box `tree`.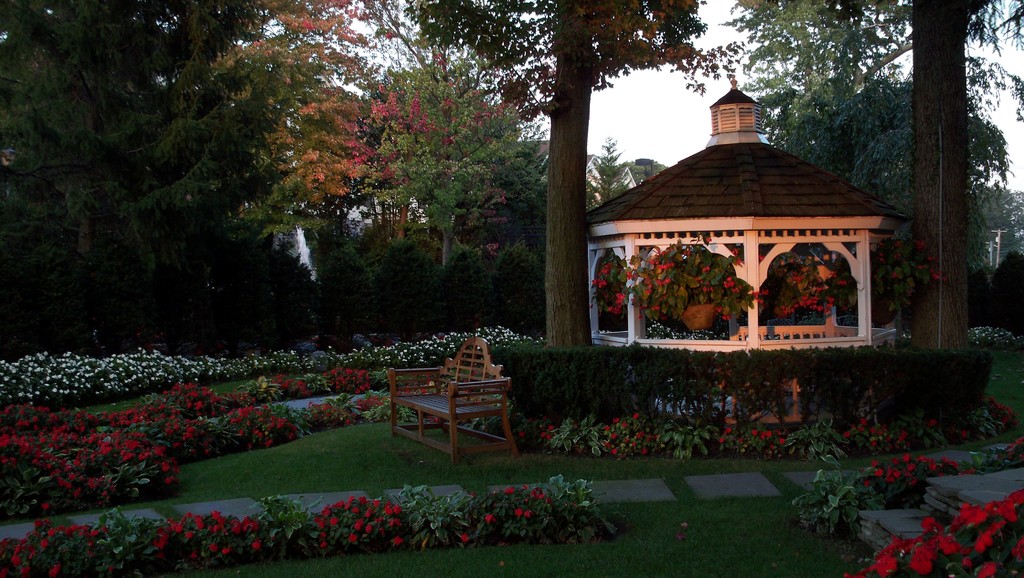
<box>215,0,360,224</box>.
